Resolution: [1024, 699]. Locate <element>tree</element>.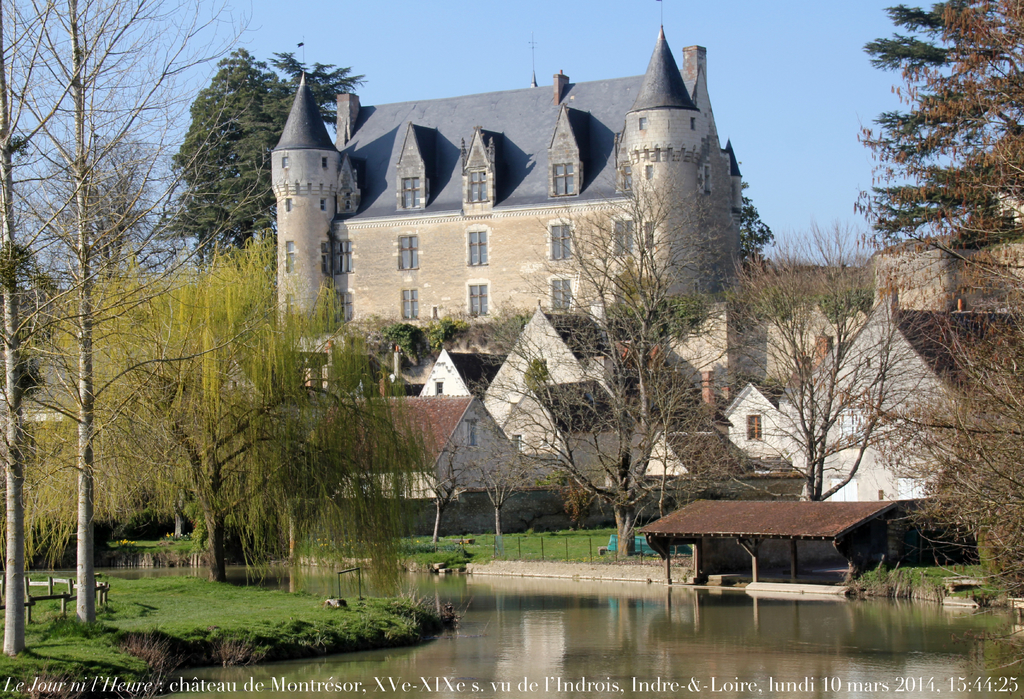
(856, 0, 1023, 225).
